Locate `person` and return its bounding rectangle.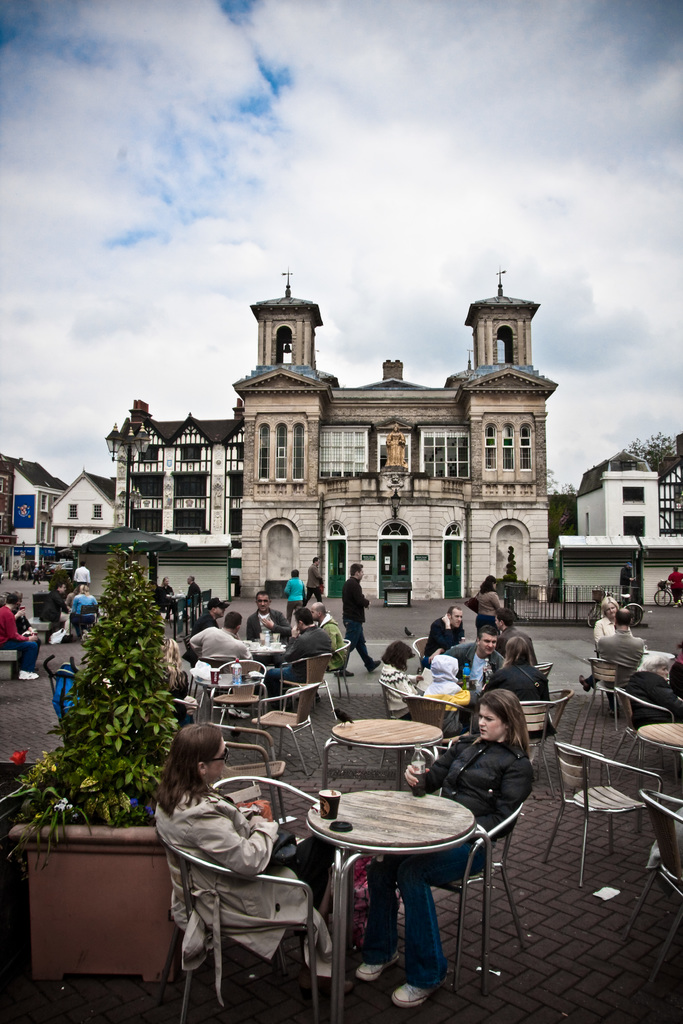
148/721/341/1008.
